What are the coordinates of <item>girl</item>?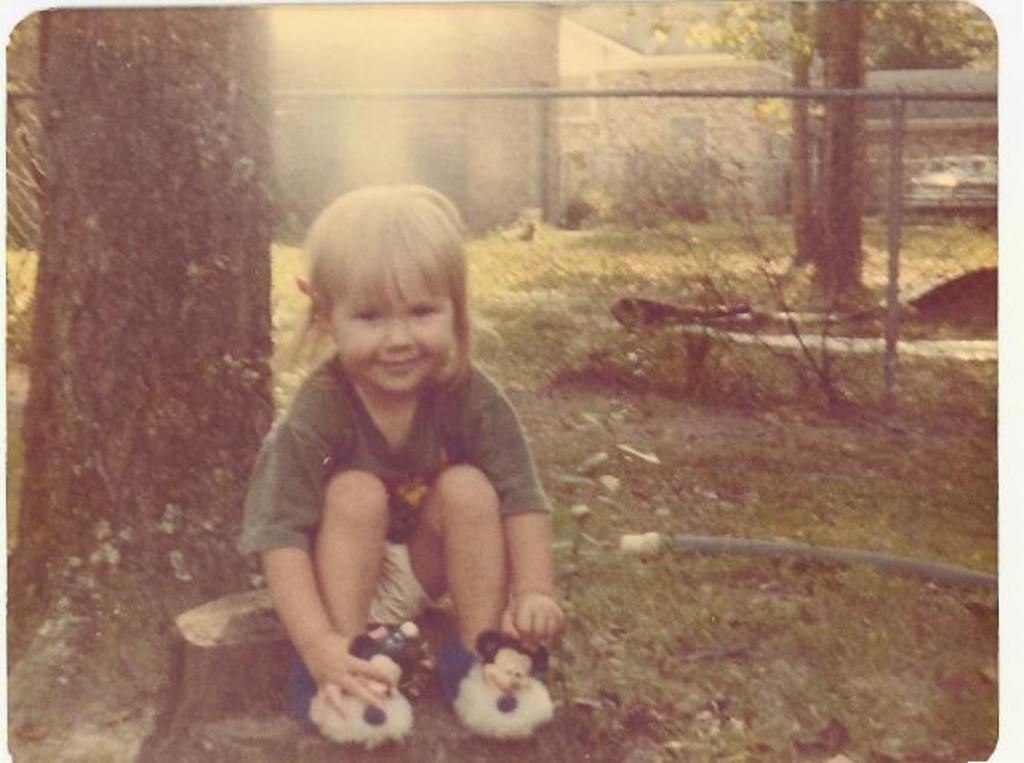
Rect(233, 189, 558, 739).
